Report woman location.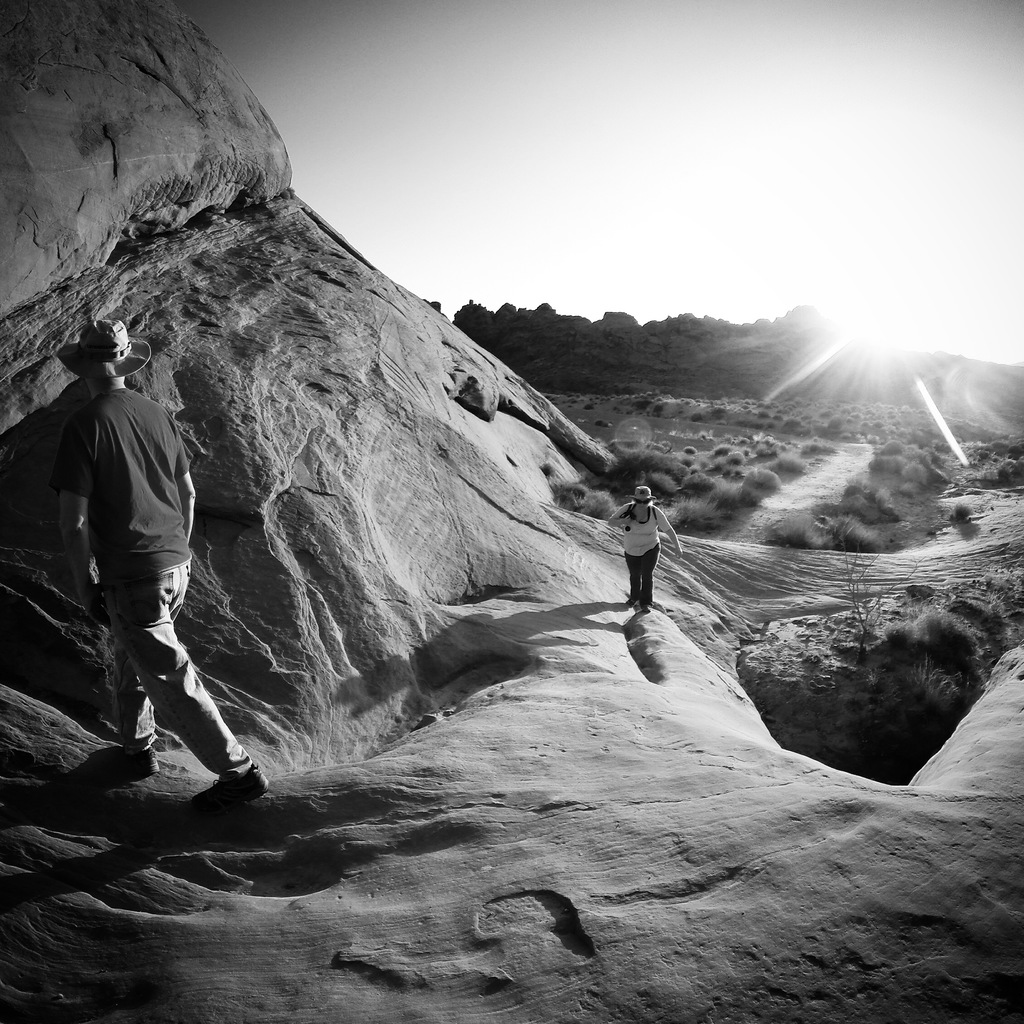
Report: (606, 483, 681, 614).
